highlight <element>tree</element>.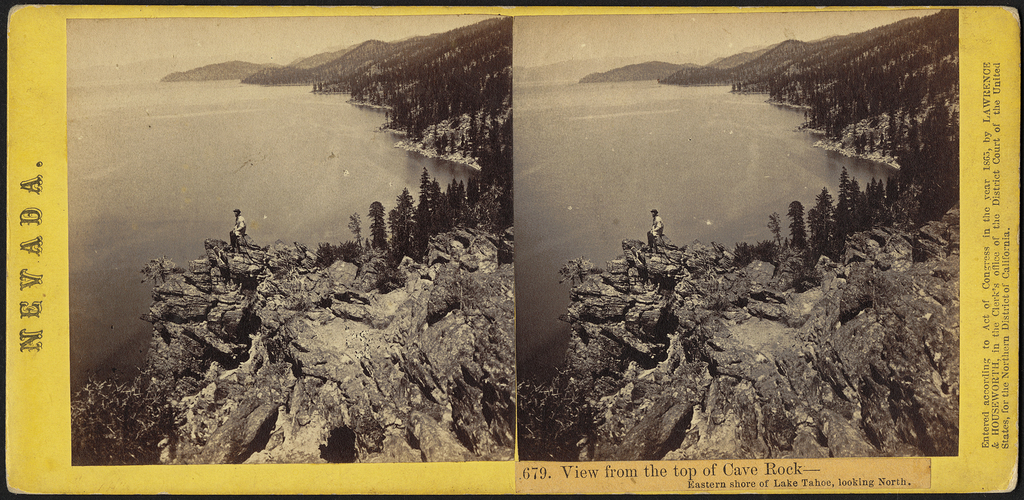
Highlighted region: Rect(518, 382, 582, 462).
